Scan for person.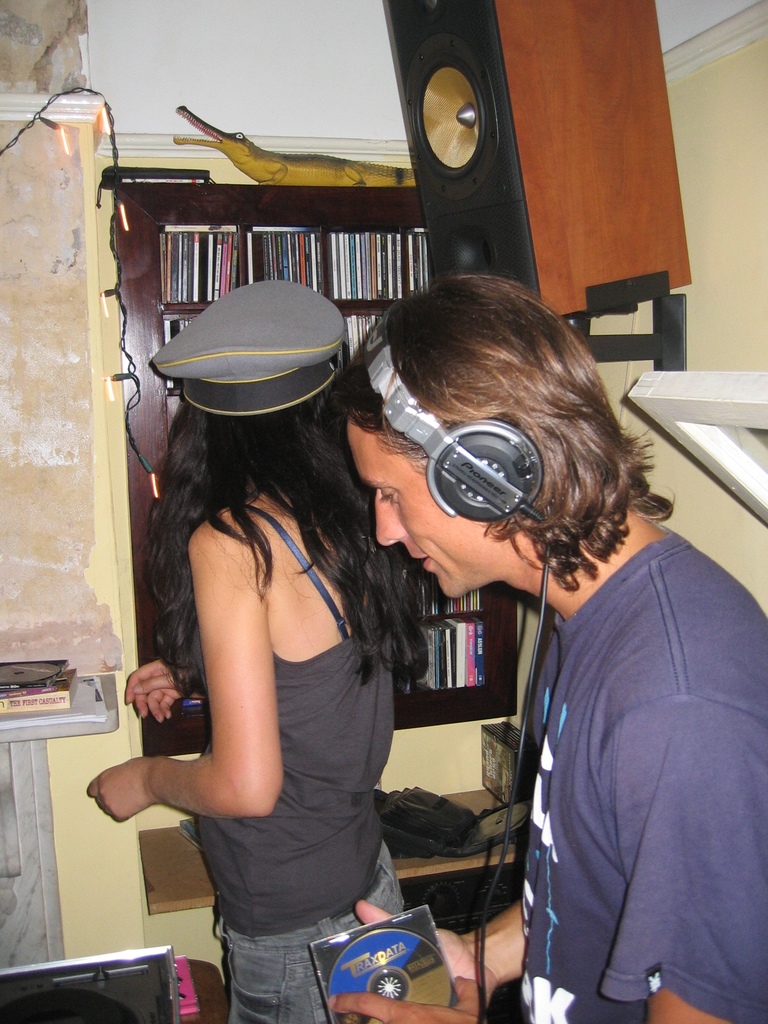
Scan result: locate(89, 269, 421, 1023).
